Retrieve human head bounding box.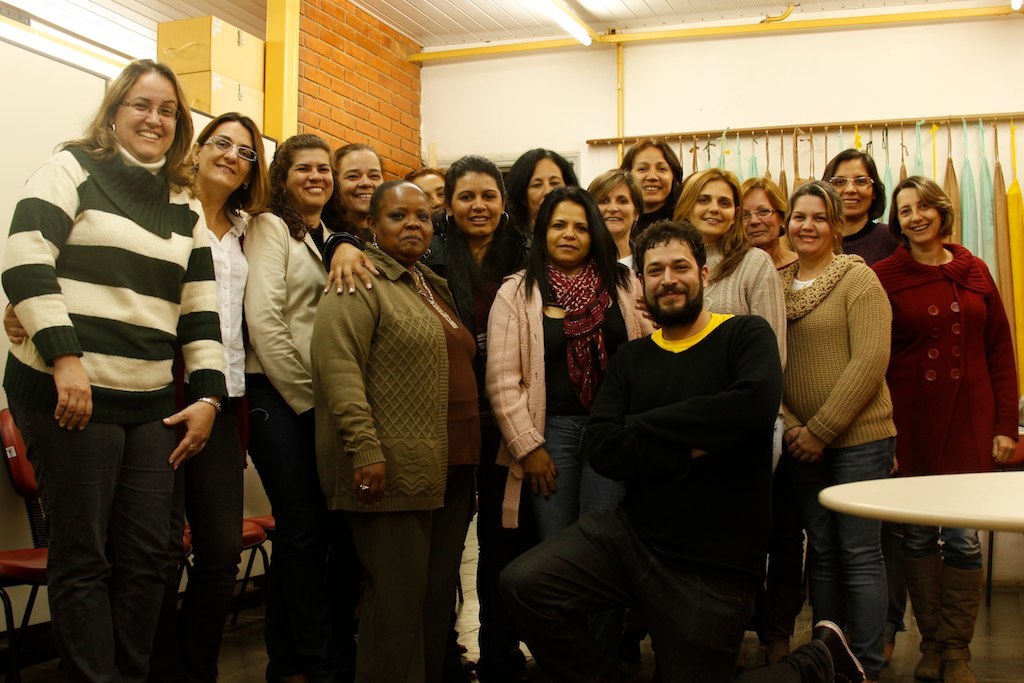
Bounding box: pyautogui.locateOnScreen(637, 224, 708, 327).
